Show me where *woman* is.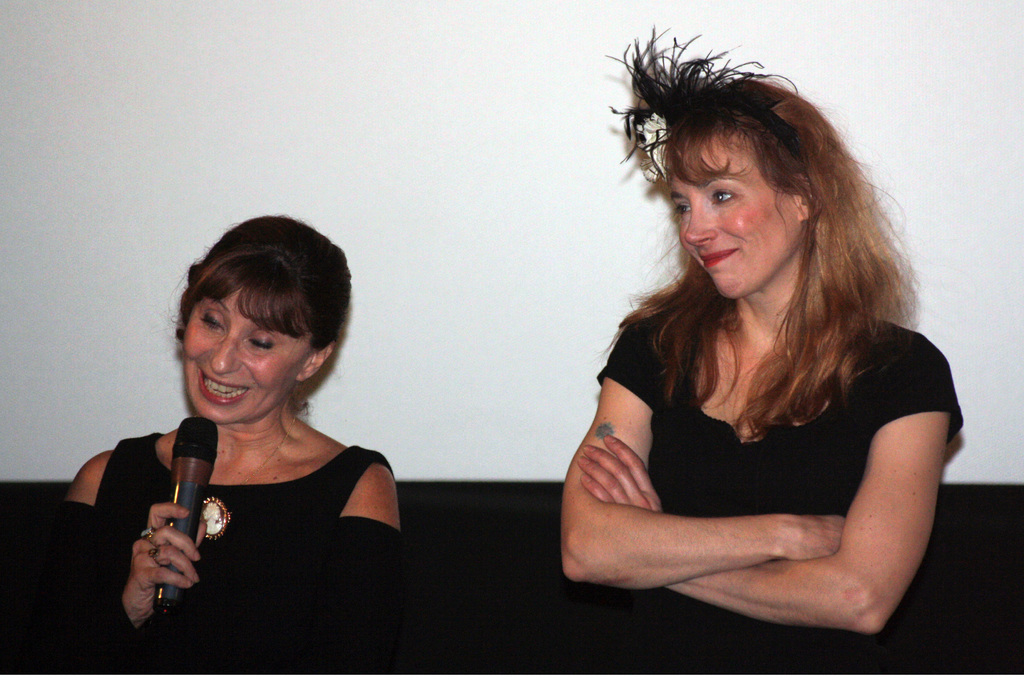
*woman* is at <region>58, 213, 407, 682</region>.
